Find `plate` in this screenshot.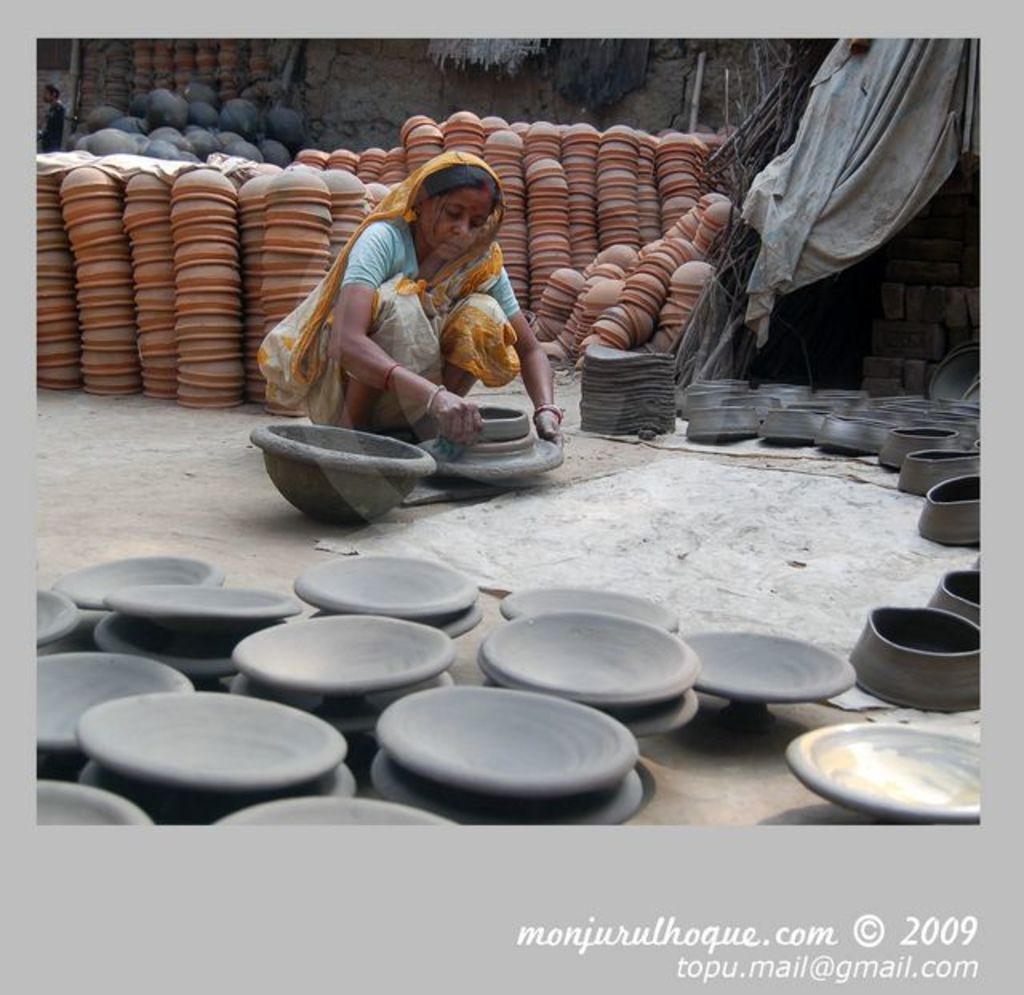
The bounding box for `plate` is 235/609/459/697.
